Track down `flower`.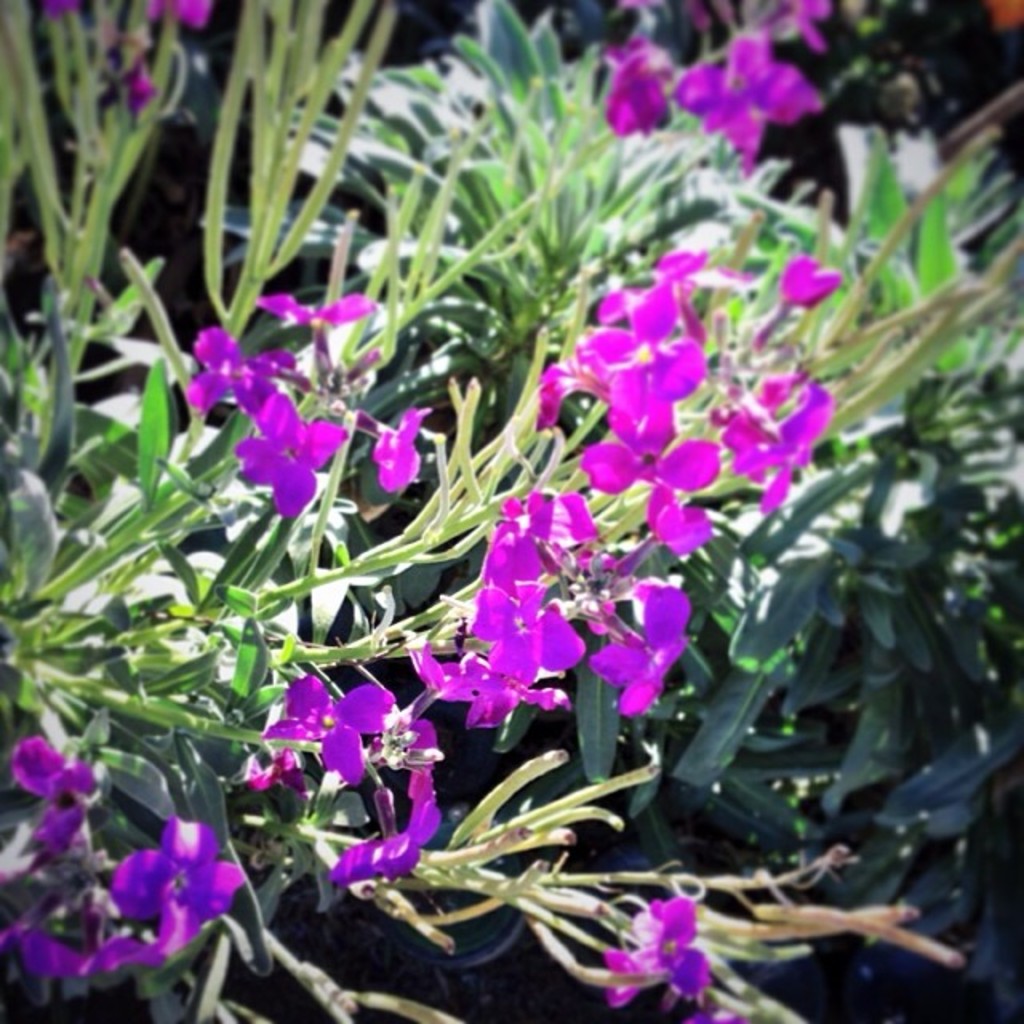
Tracked to <bbox>326, 720, 437, 890</bbox>.
